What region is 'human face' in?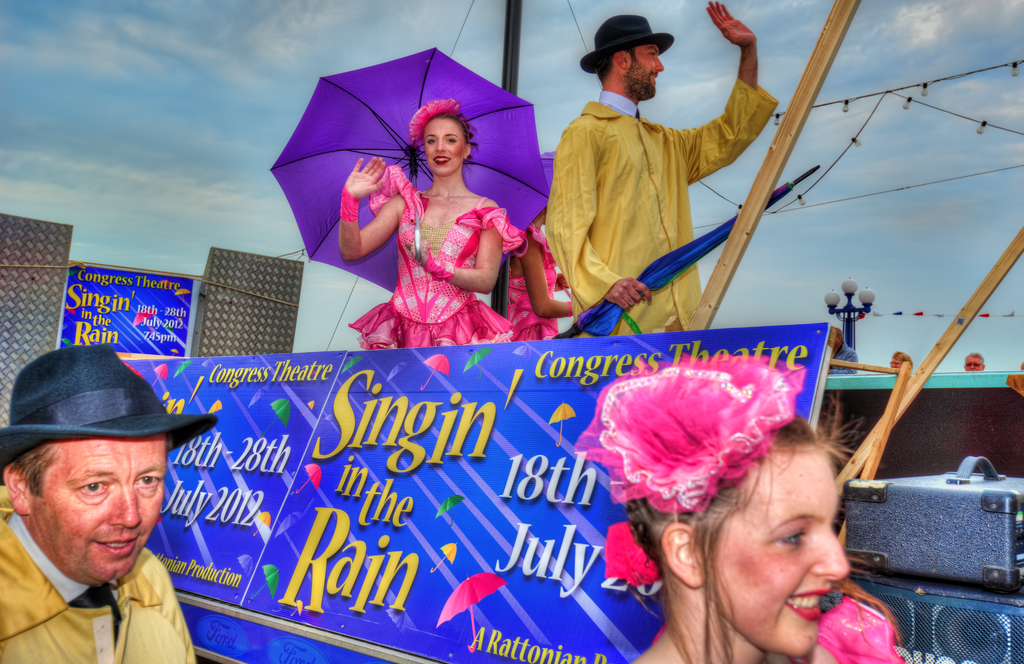
[630, 46, 664, 99].
